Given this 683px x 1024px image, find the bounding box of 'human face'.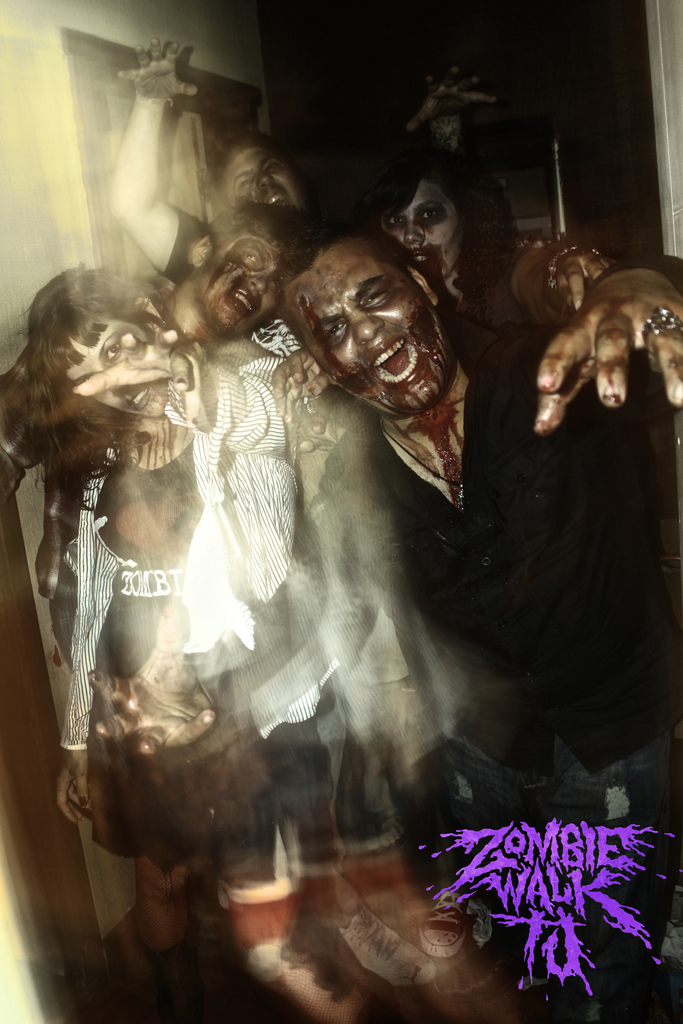
box=[381, 178, 468, 273].
